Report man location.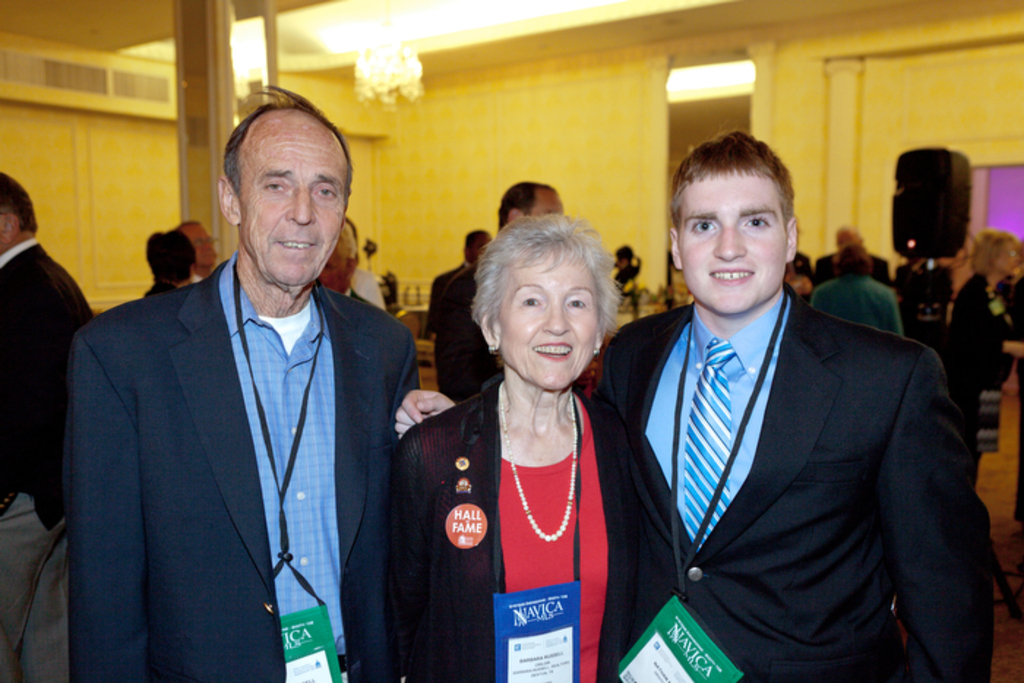
Report: locate(178, 216, 222, 287).
